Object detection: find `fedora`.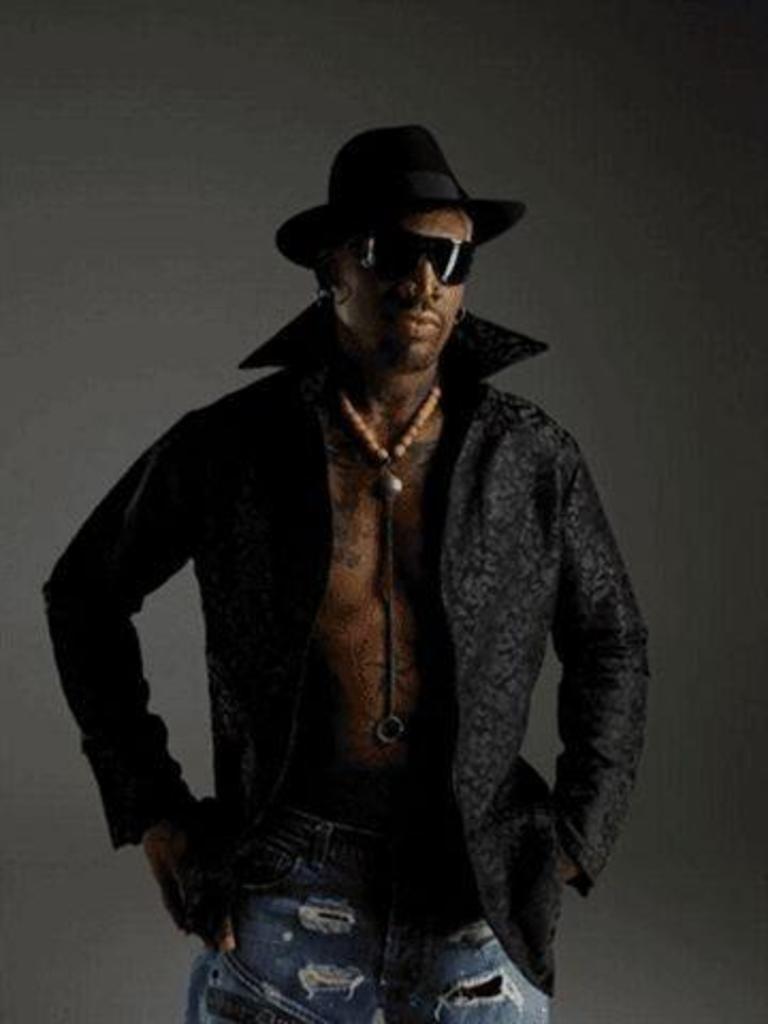
(271,126,518,273).
